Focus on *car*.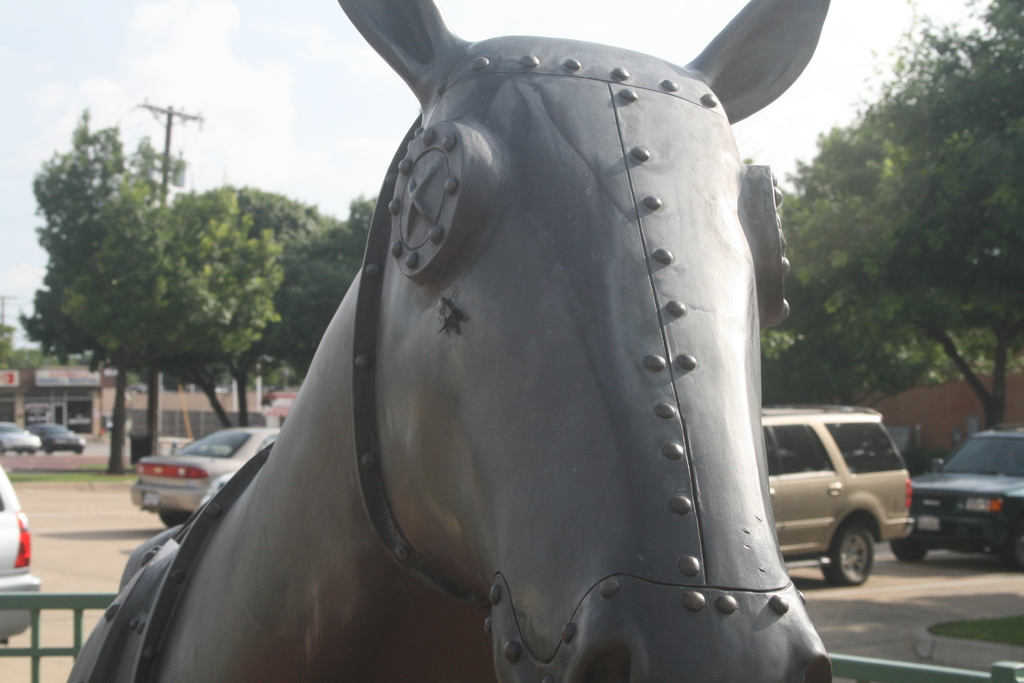
Focused at [left=0, top=462, right=38, bottom=654].
